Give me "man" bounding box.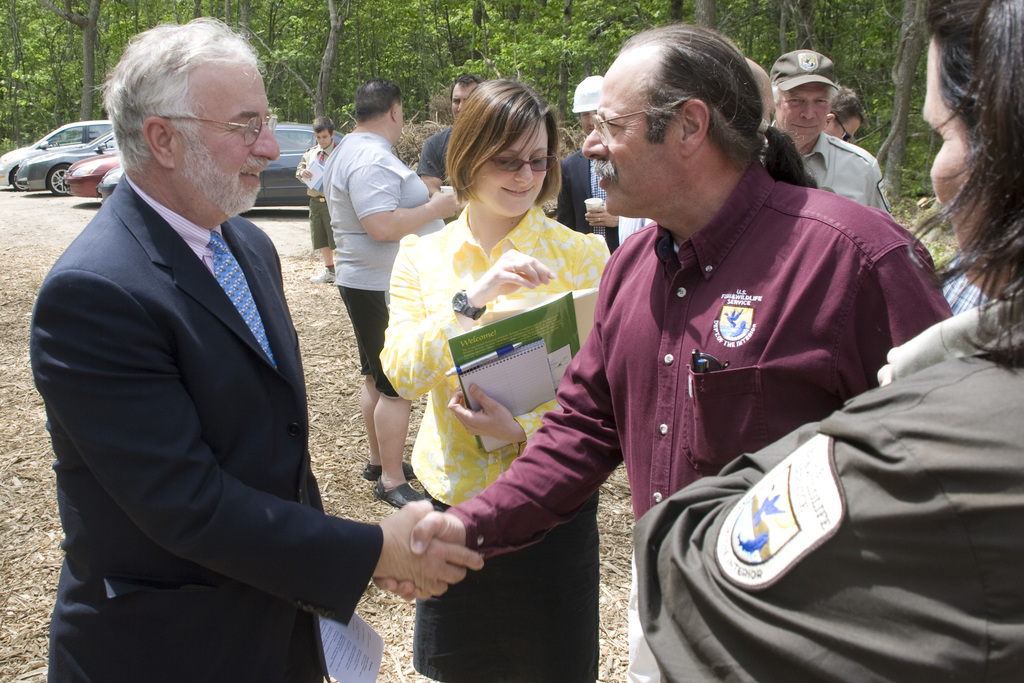
detection(416, 71, 486, 221).
